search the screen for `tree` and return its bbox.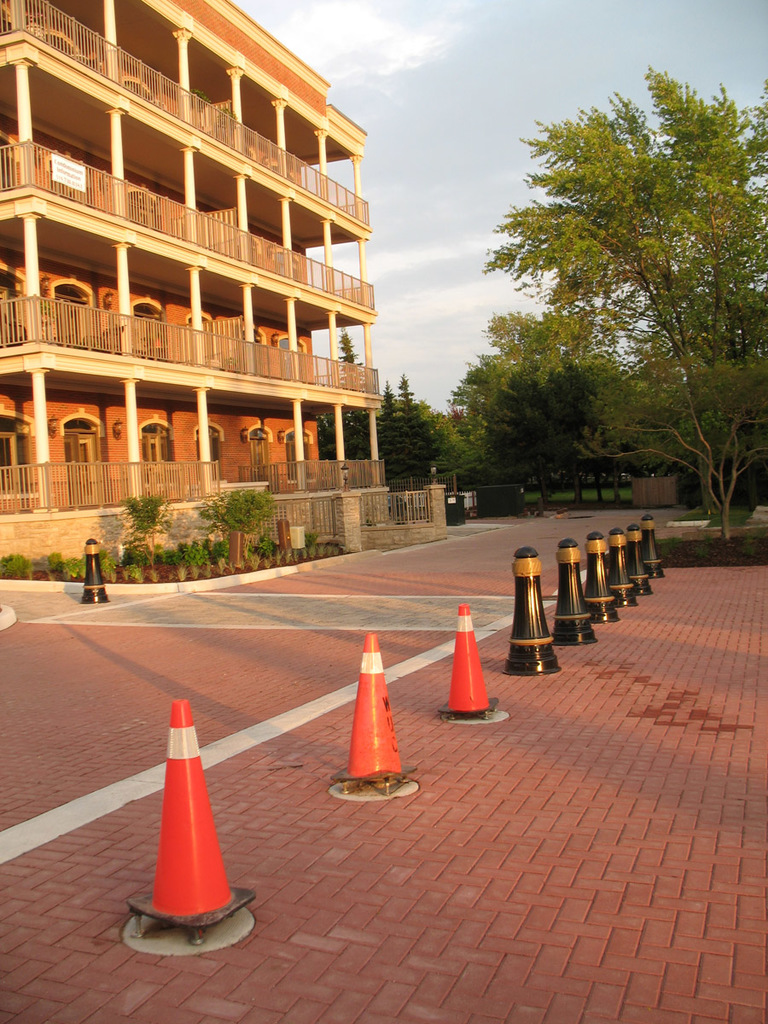
Found: 543:363:606:511.
